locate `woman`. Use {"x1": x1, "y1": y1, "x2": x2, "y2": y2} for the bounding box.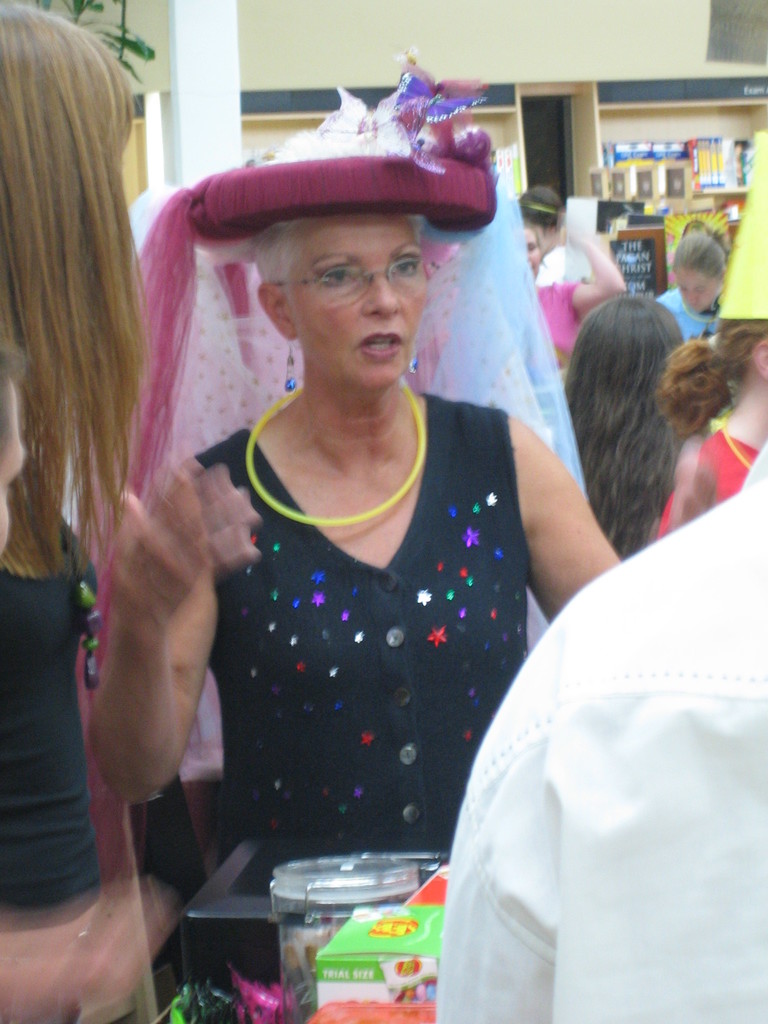
{"x1": 656, "y1": 305, "x2": 767, "y2": 538}.
